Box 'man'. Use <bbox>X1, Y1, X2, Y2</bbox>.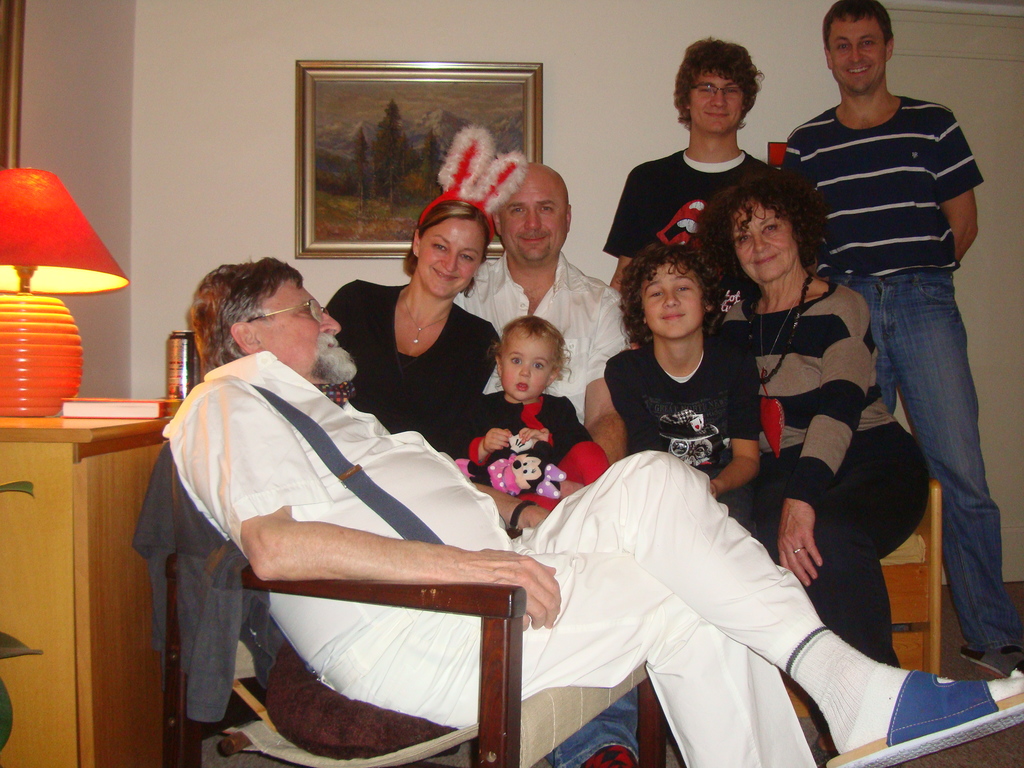
<bbox>160, 260, 1023, 767</bbox>.
